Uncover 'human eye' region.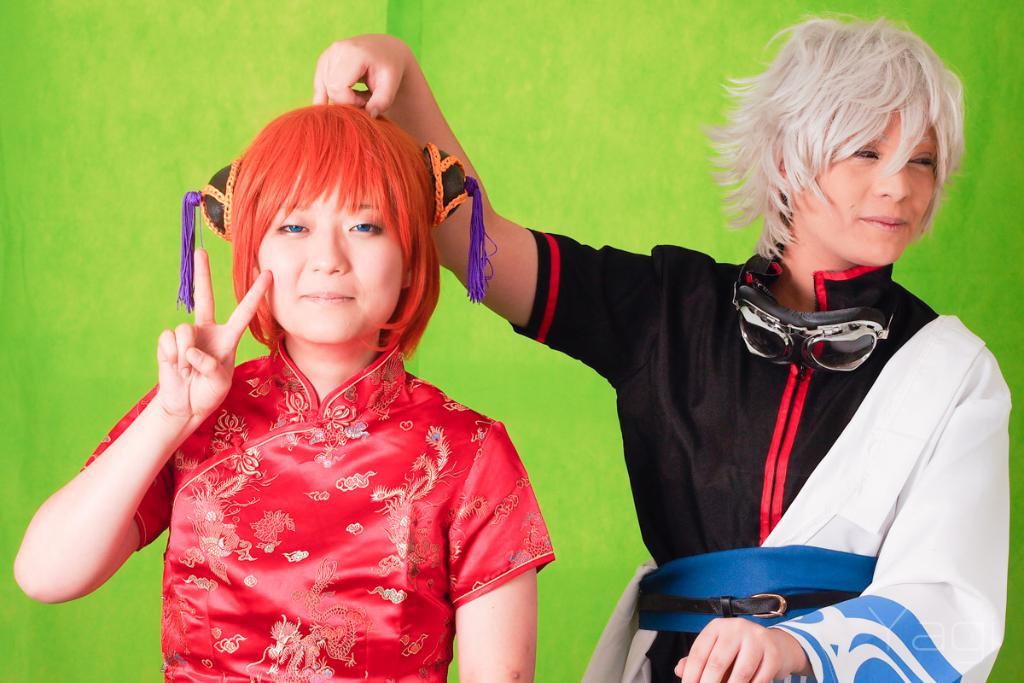
Uncovered: 844/143/882/161.
